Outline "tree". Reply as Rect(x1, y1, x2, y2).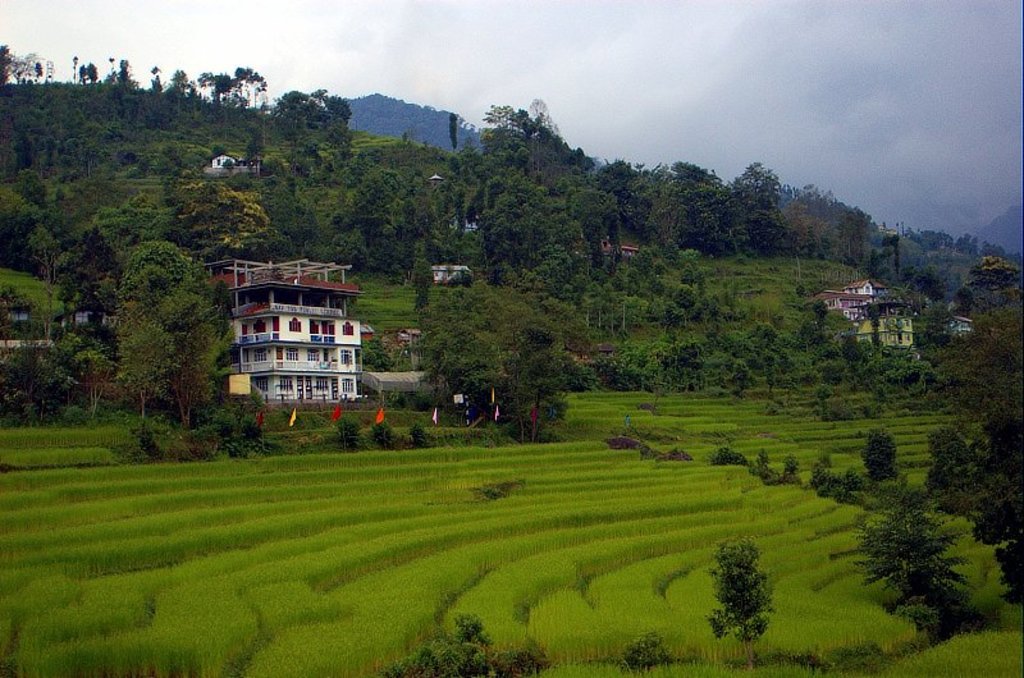
Rect(352, 147, 443, 252).
